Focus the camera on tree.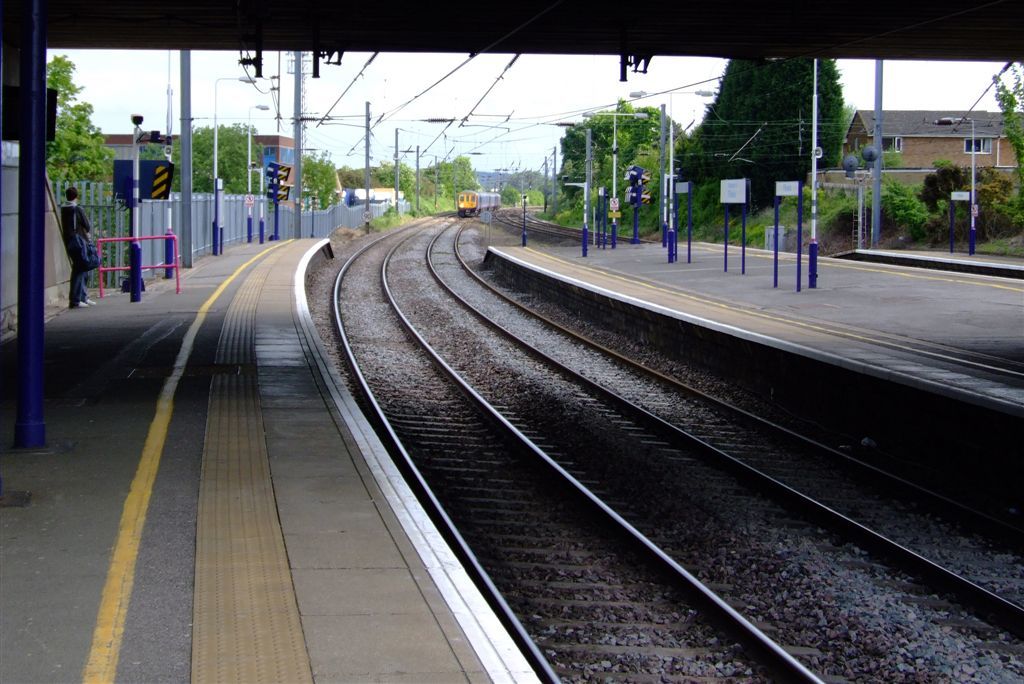
Focus region: bbox=(300, 145, 339, 239).
